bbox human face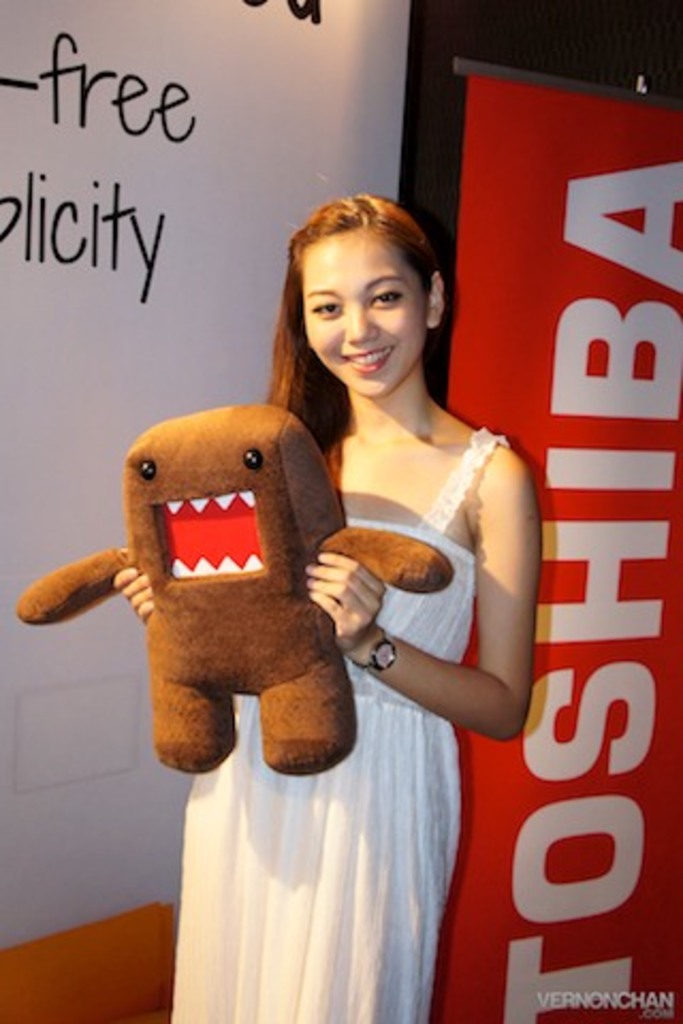
bbox=[297, 226, 427, 399]
